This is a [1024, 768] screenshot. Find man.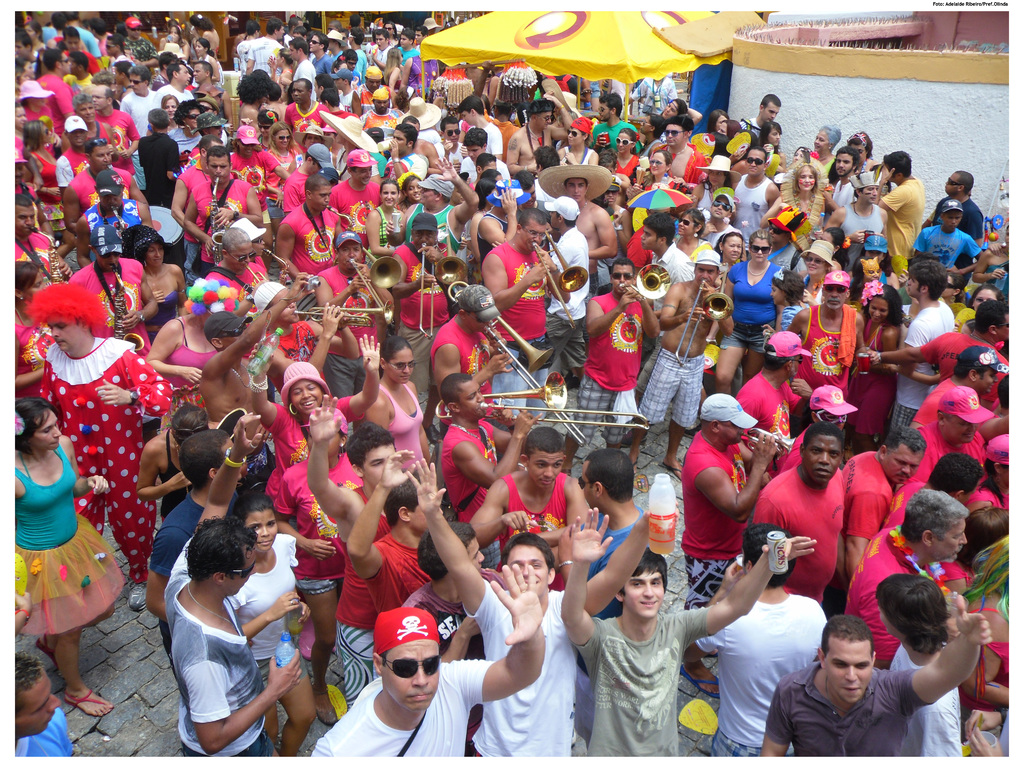
Bounding box: box(457, 92, 497, 166).
